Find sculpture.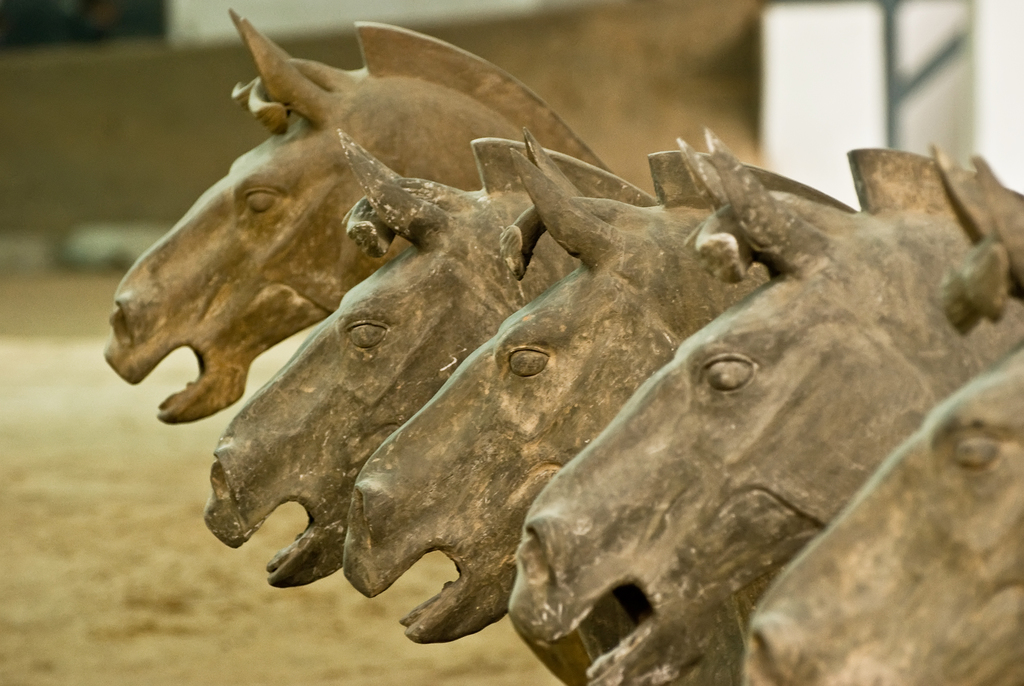
left=99, top=3, right=614, bottom=426.
